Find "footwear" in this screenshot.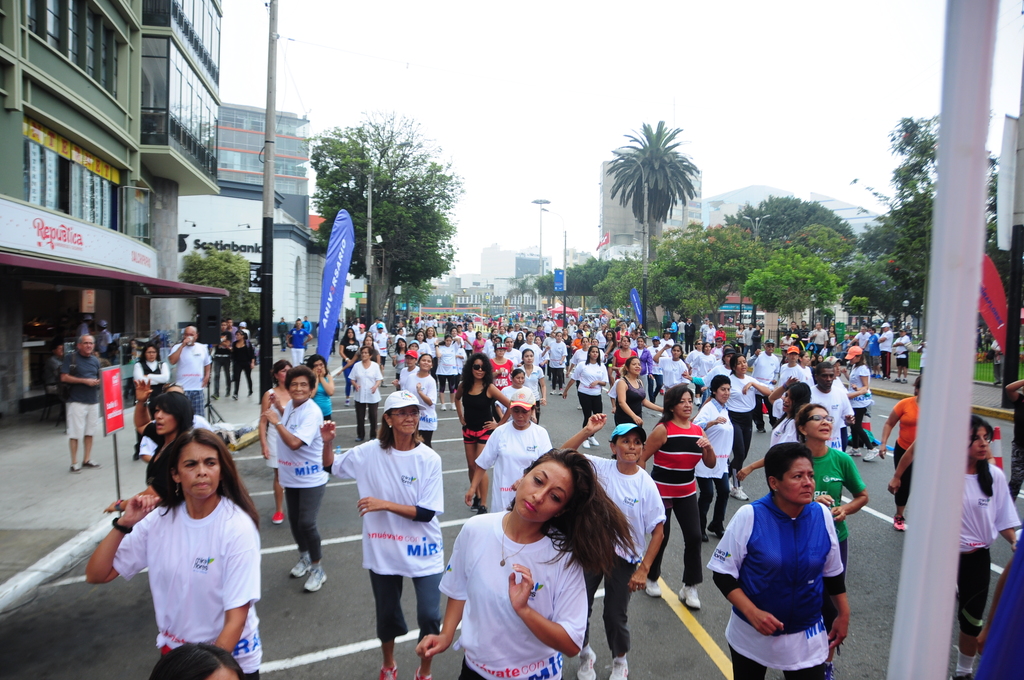
The bounding box for "footwear" is locate(863, 445, 880, 464).
